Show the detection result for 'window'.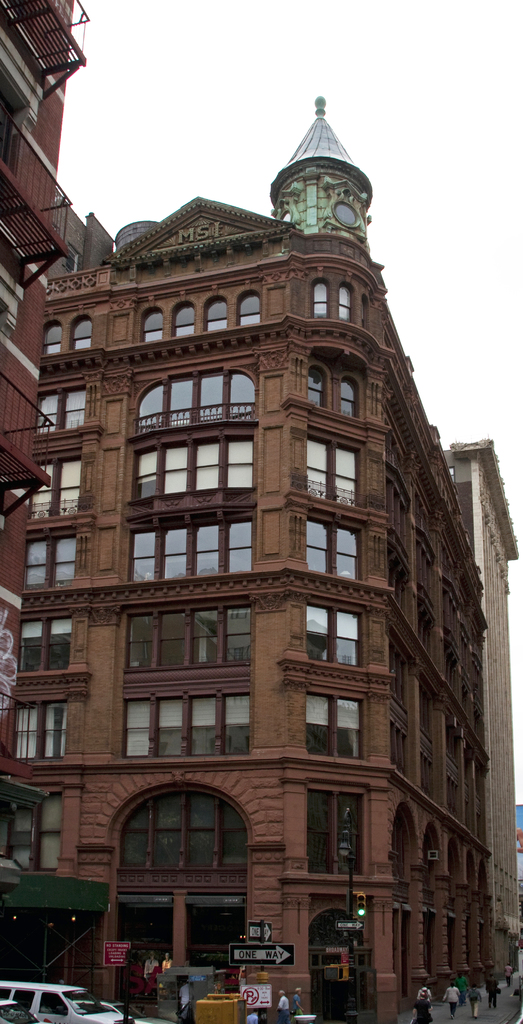
[129, 604, 256, 669].
